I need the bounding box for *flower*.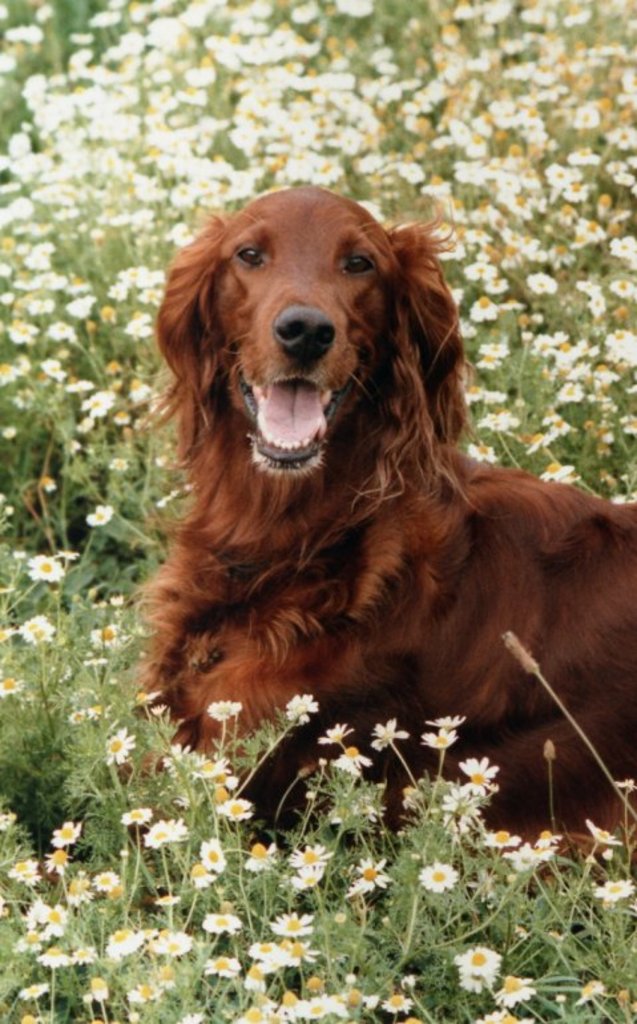
Here it is: select_region(457, 947, 523, 1008).
